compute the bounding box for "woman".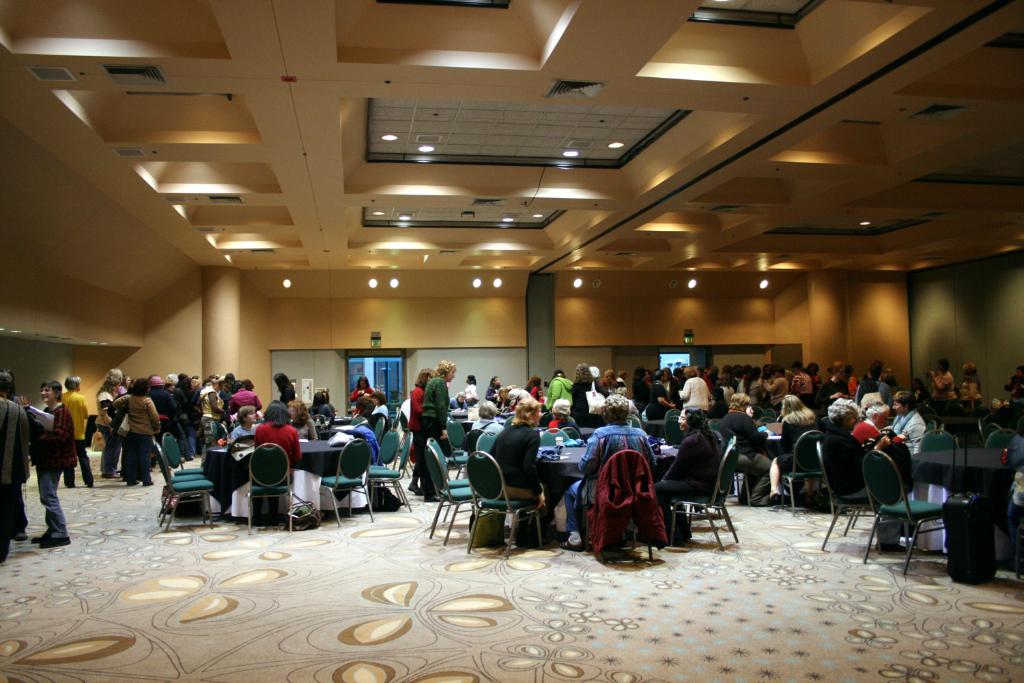
{"left": 349, "top": 398, "right": 367, "bottom": 426}.
